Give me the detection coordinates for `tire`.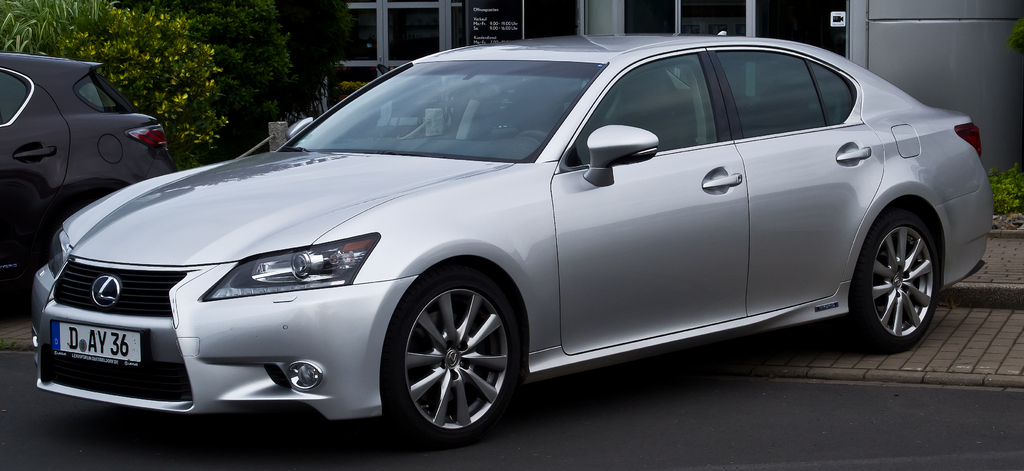
(384, 268, 518, 445).
